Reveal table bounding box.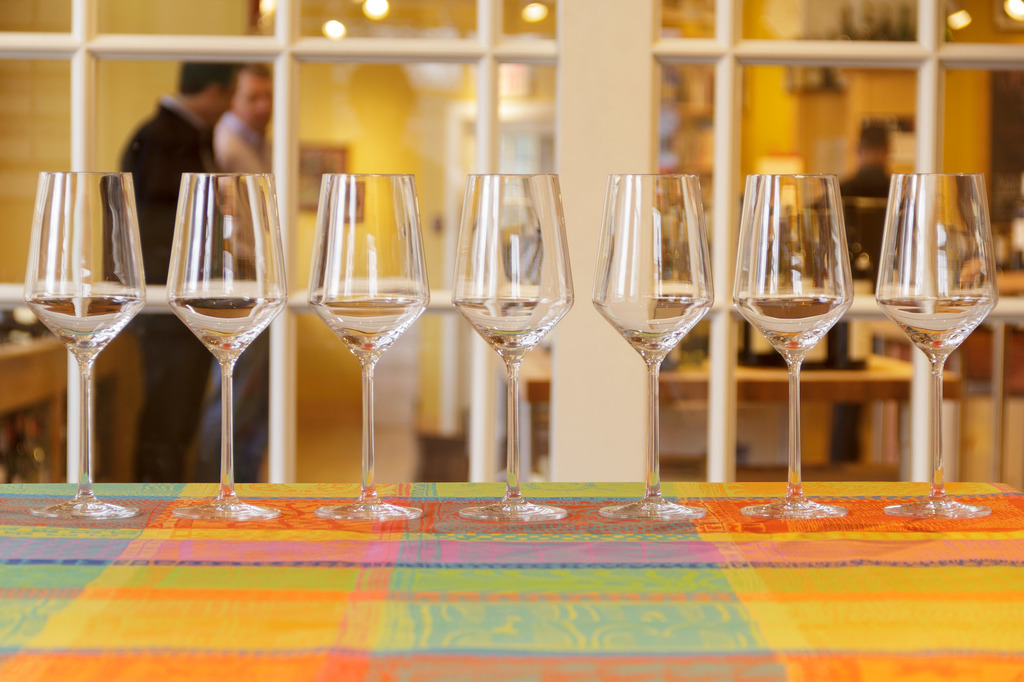
Revealed: 6, 463, 1015, 670.
